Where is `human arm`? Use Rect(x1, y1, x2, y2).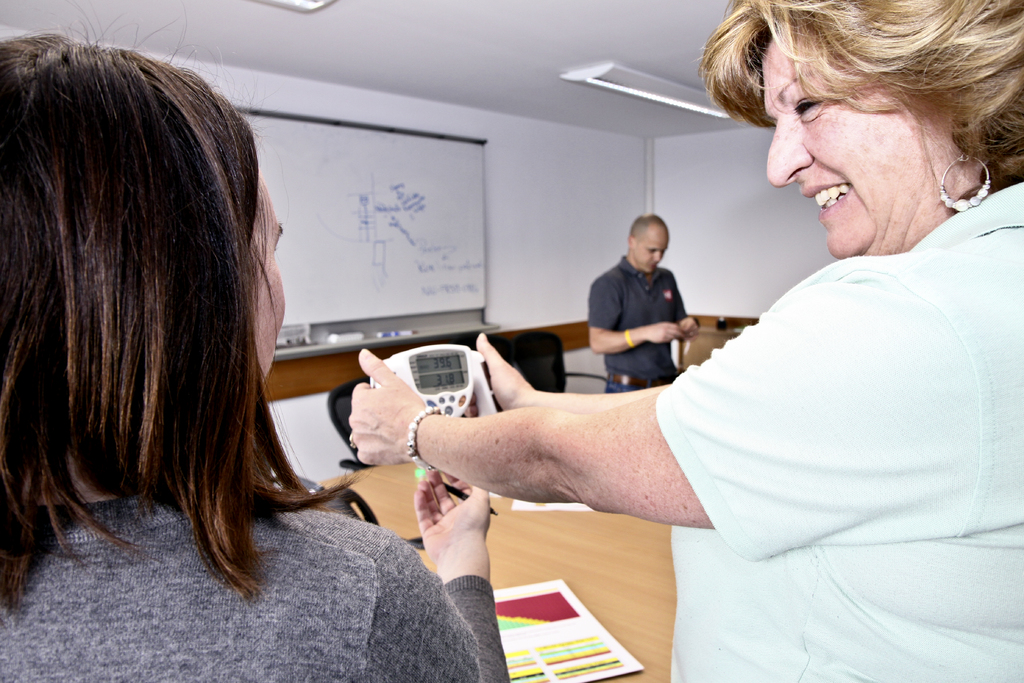
Rect(350, 349, 979, 556).
